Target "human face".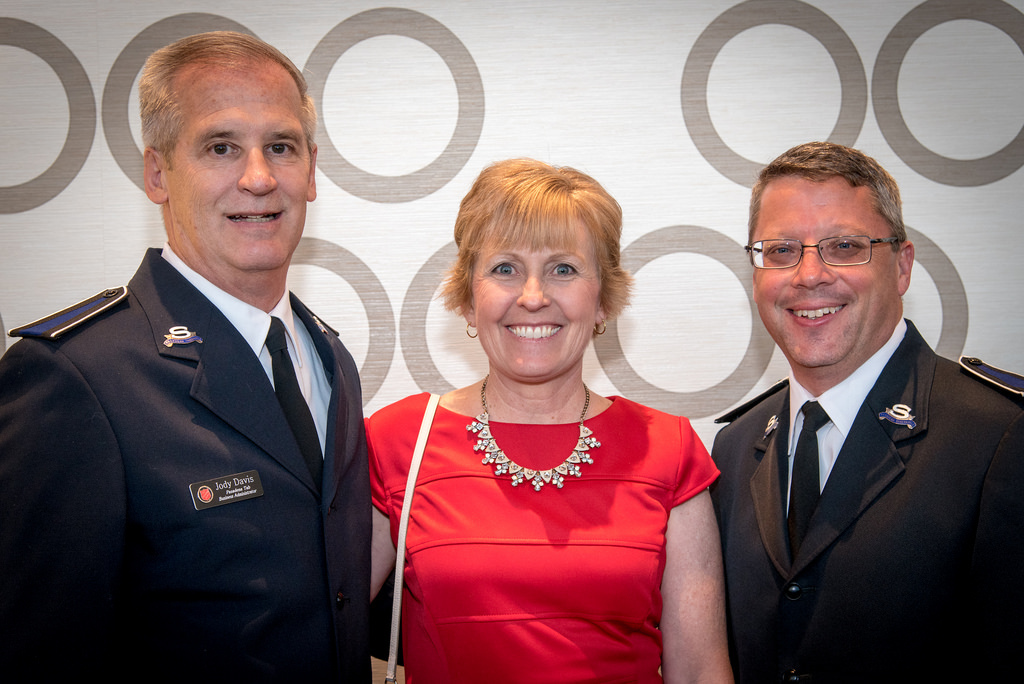
Target region: {"left": 161, "top": 63, "right": 307, "bottom": 274}.
